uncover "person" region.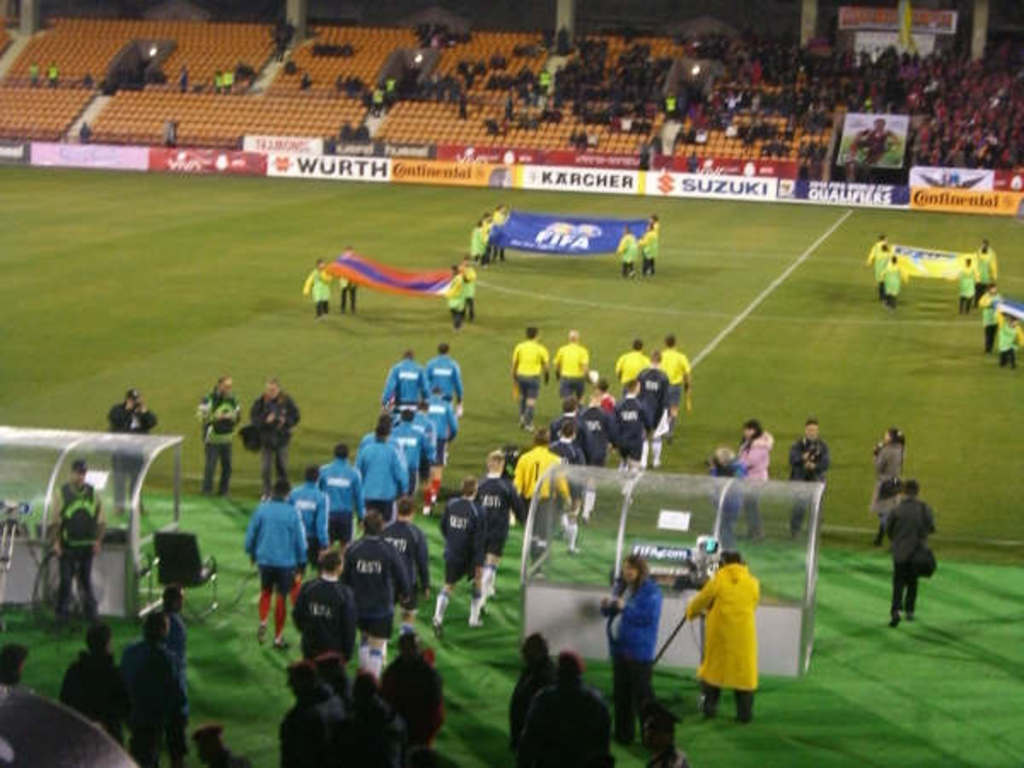
Uncovered: (x1=691, y1=543, x2=771, y2=725).
